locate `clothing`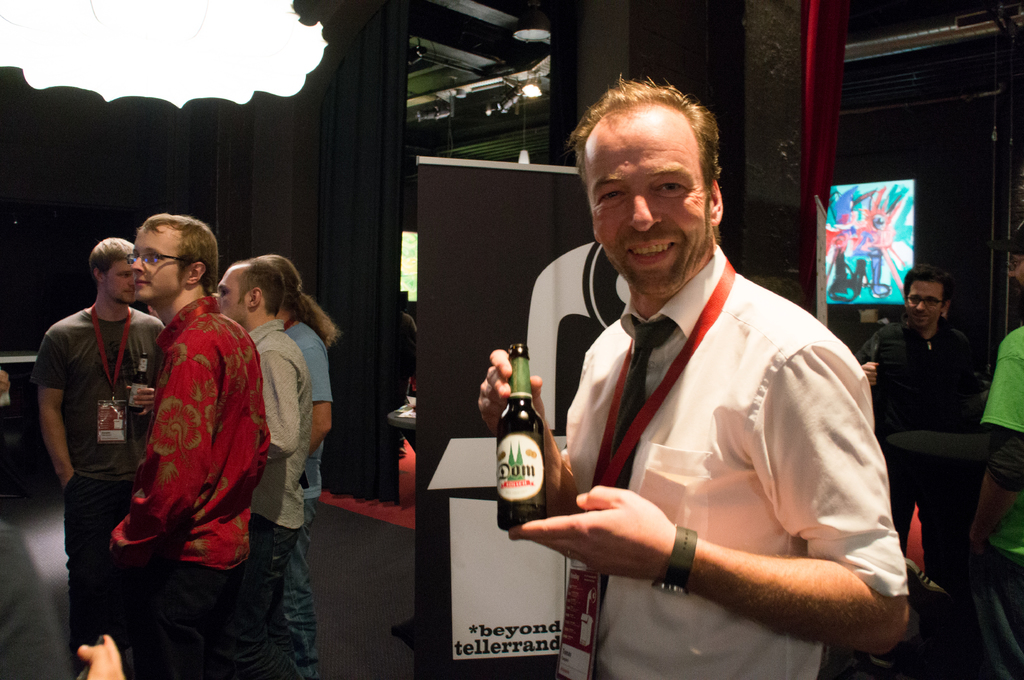
228/324/314/679
